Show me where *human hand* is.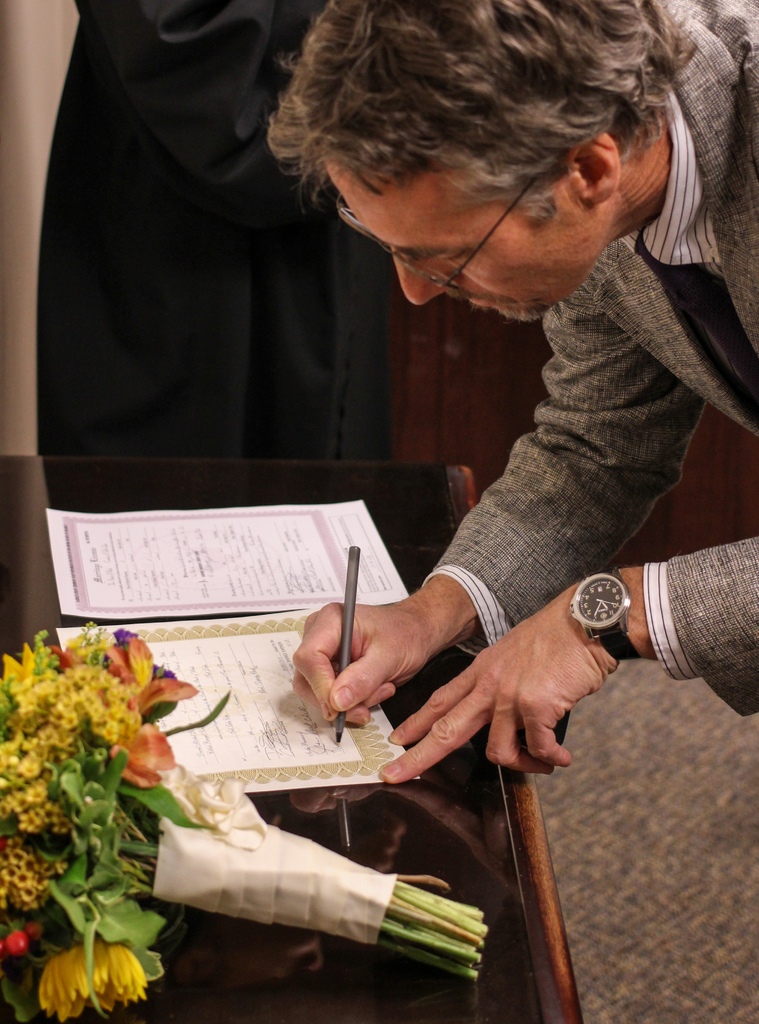
*human hand* is at x1=290, y1=601, x2=443, y2=731.
